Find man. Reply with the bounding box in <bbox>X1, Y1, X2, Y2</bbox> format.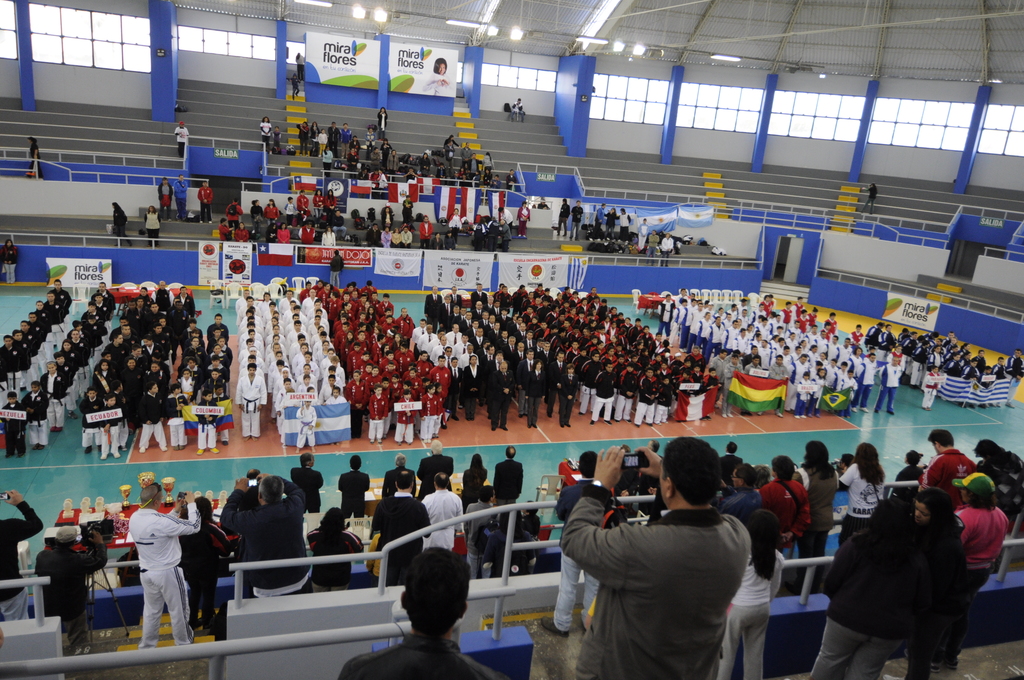
<bbox>571, 198, 582, 241</bbox>.
